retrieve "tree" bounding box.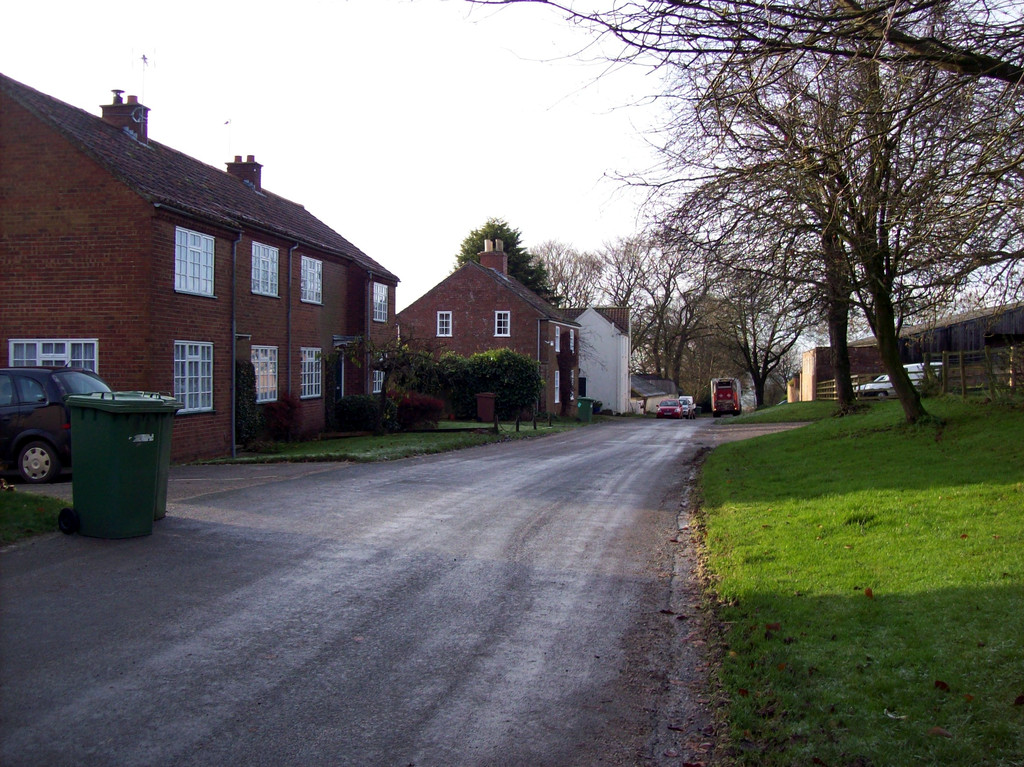
Bounding box: 481 335 539 432.
